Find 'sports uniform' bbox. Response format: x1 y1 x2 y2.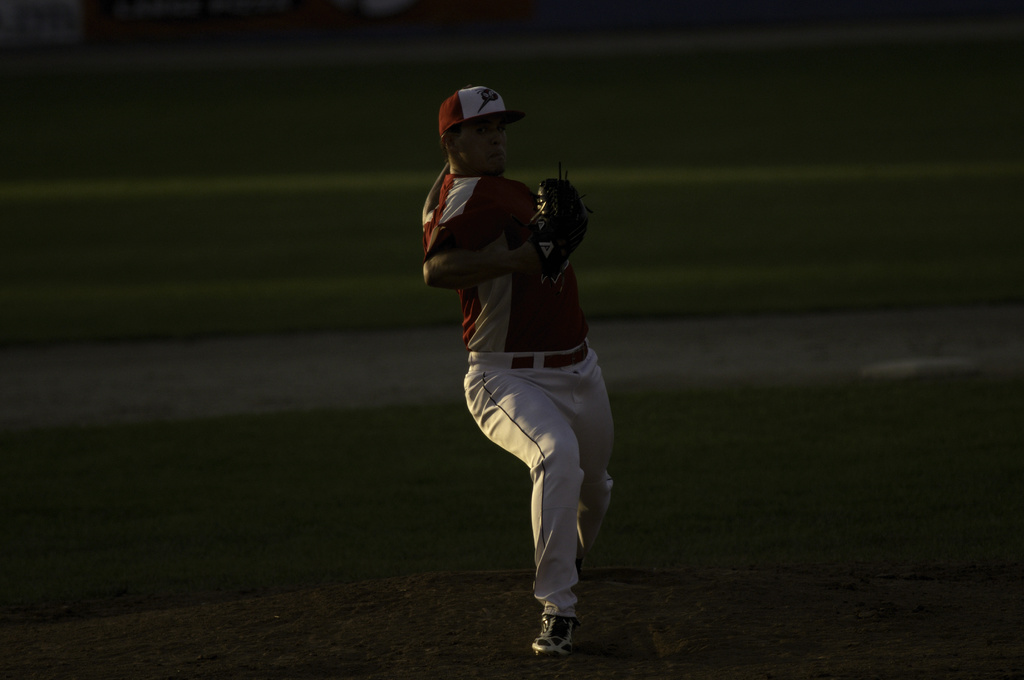
410 81 645 628.
